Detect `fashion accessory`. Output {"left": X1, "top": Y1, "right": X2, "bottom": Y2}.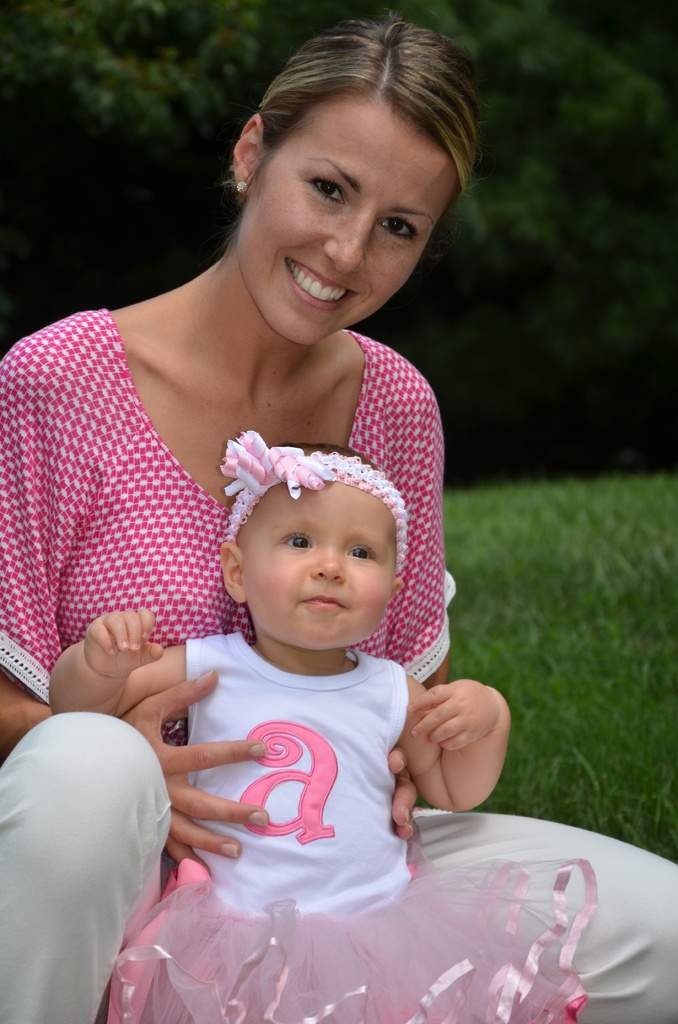
{"left": 223, "top": 429, "right": 407, "bottom": 572}.
